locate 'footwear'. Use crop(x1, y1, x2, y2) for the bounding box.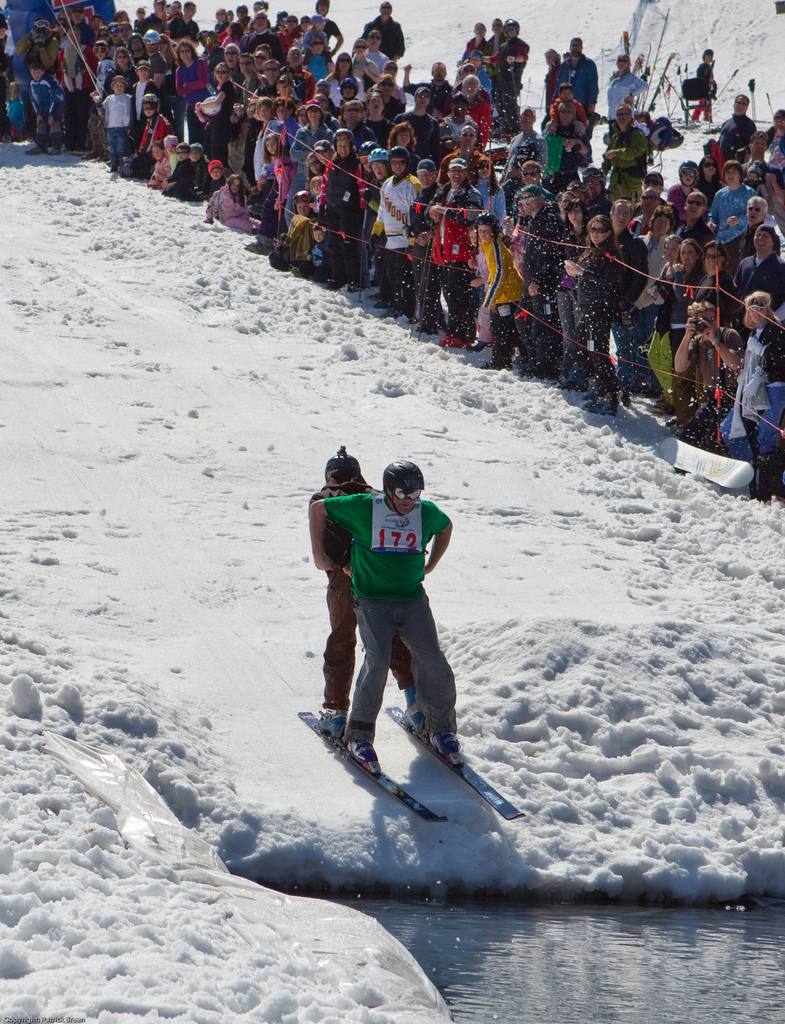
crop(431, 732, 460, 752).
